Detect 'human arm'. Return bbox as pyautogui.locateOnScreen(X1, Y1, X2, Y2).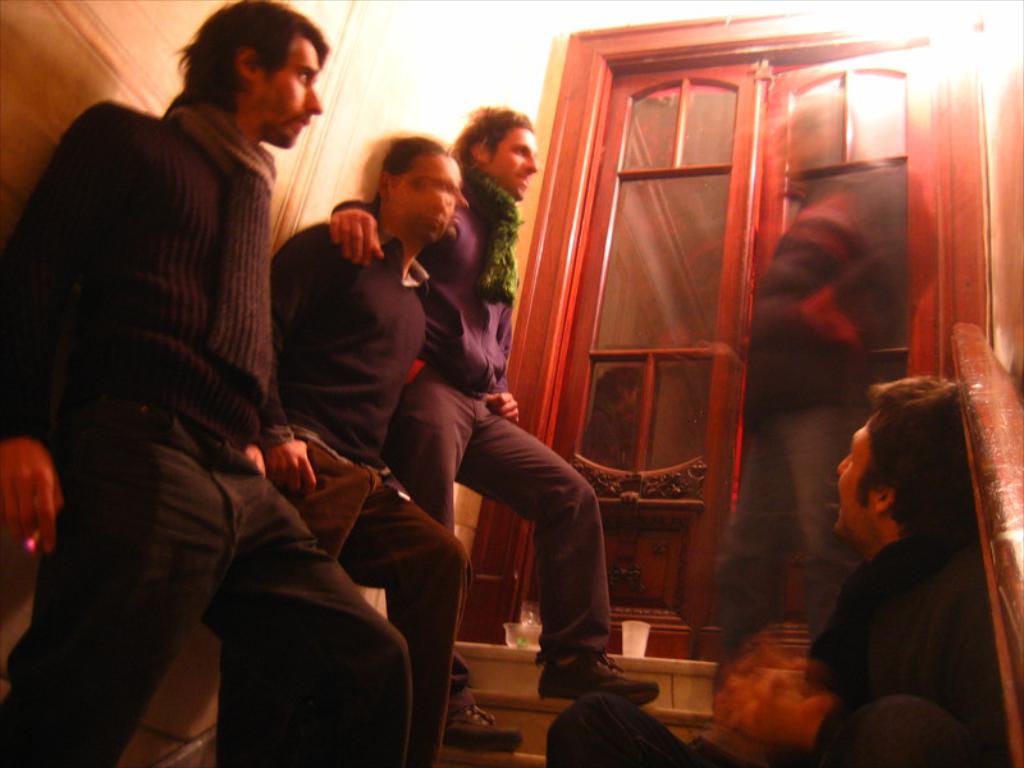
pyautogui.locateOnScreen(264, 209, 333, 480).
